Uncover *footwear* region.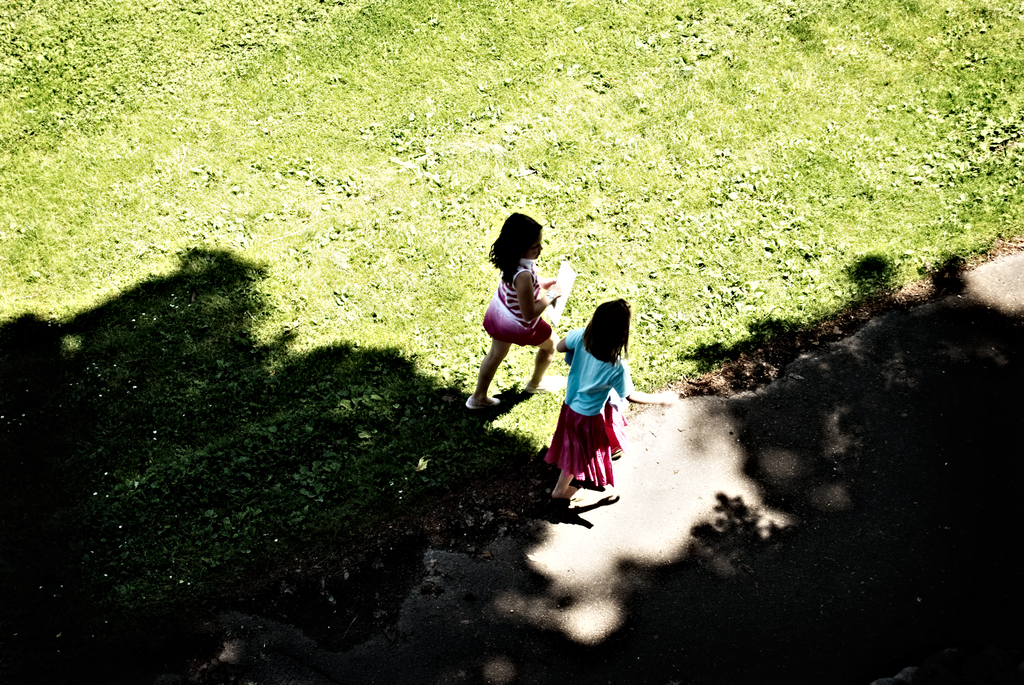
Uncovered: 458 384 502 407.
